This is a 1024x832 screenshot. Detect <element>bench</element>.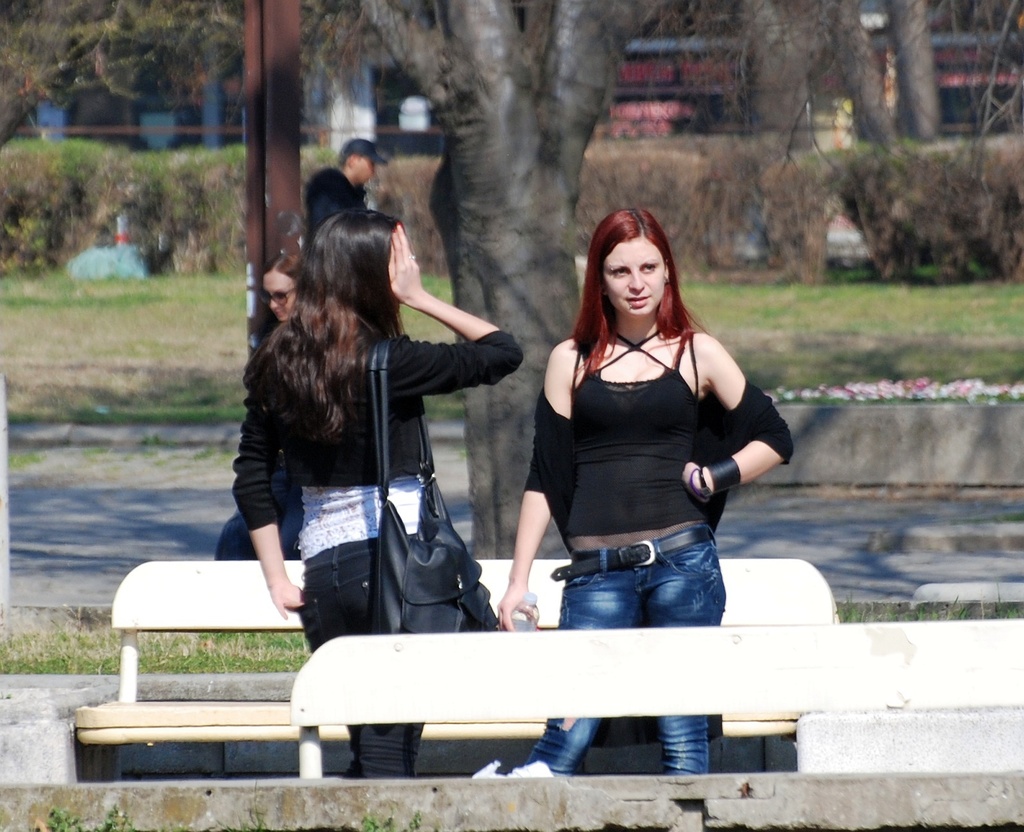
x1=79, y1=559, x2=833, y2=738.
